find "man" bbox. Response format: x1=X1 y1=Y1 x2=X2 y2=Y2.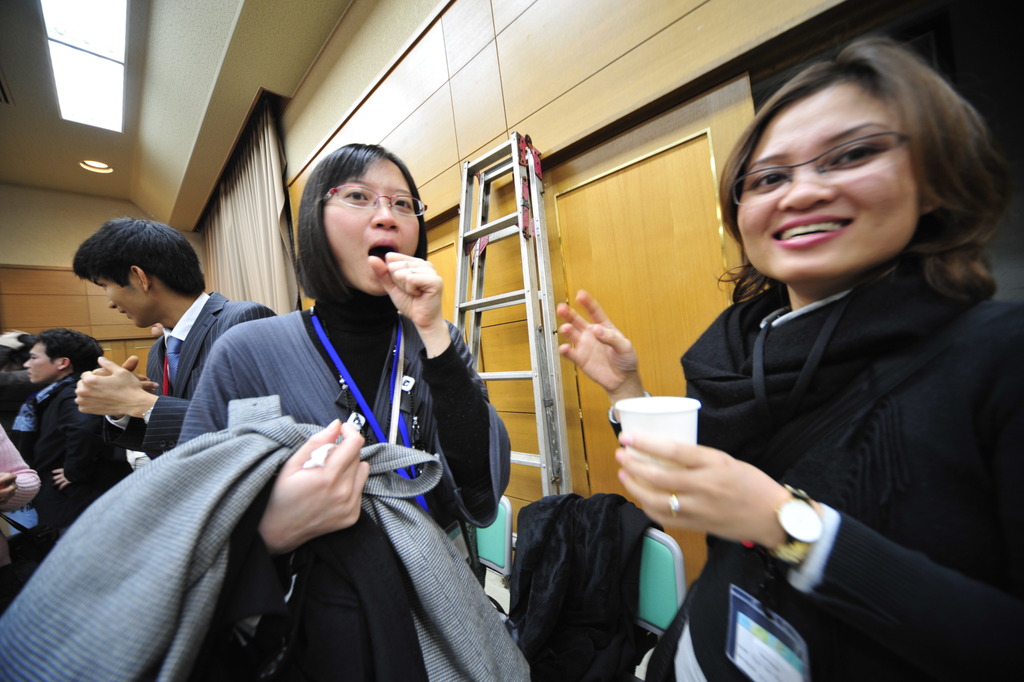
x1=0 y1=327 x2=131 y2=546.
